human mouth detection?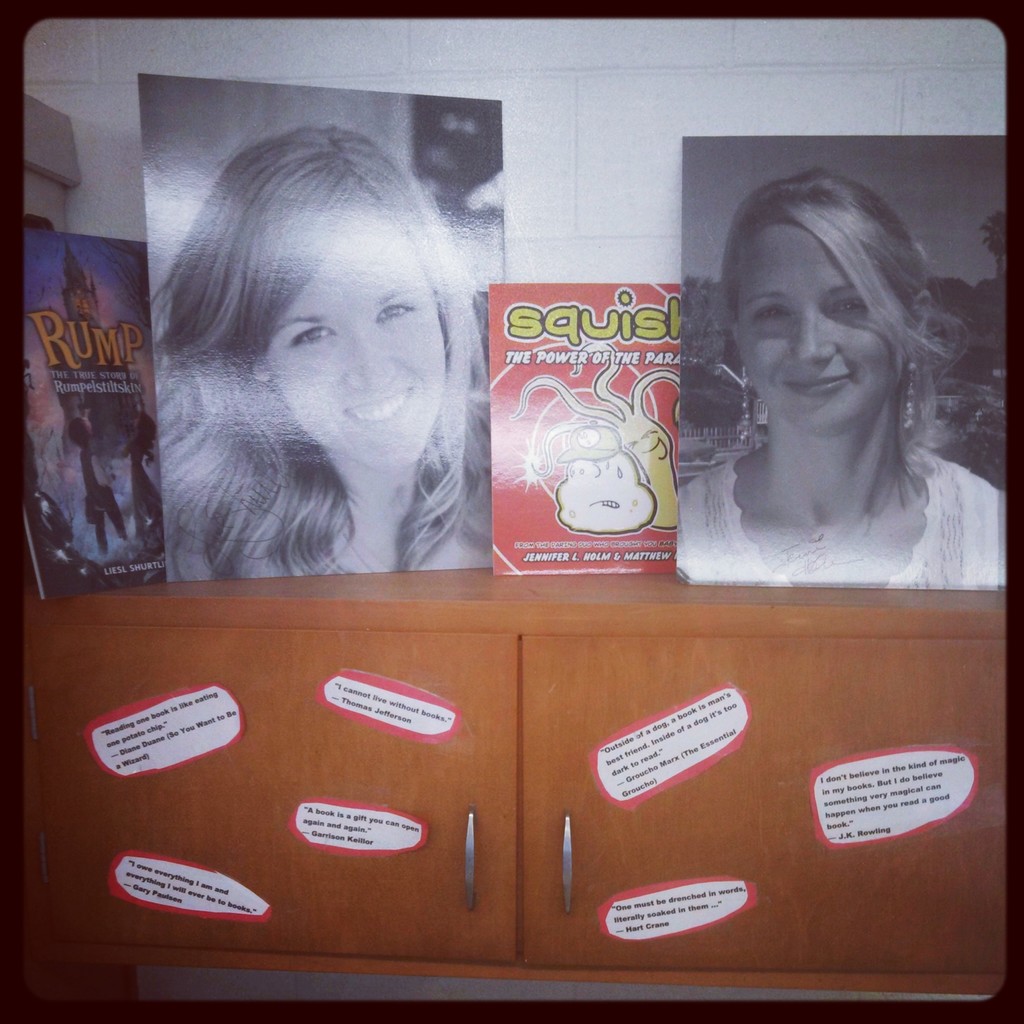
355,384,417,430
